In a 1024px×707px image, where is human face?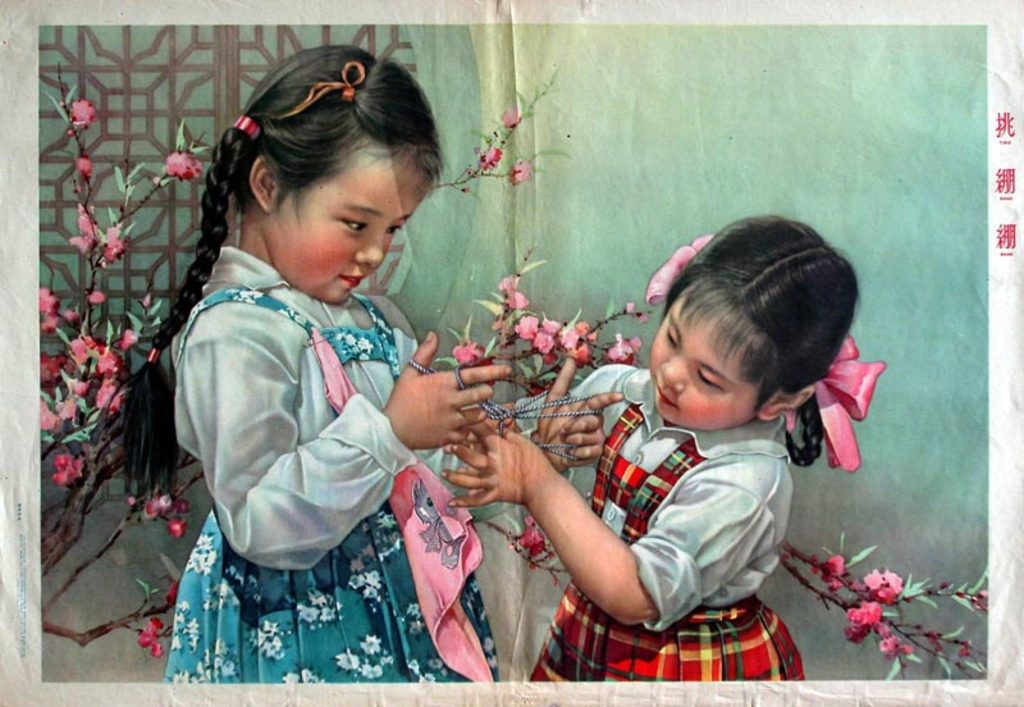
<region>645, 279, 773, 435</region>.
